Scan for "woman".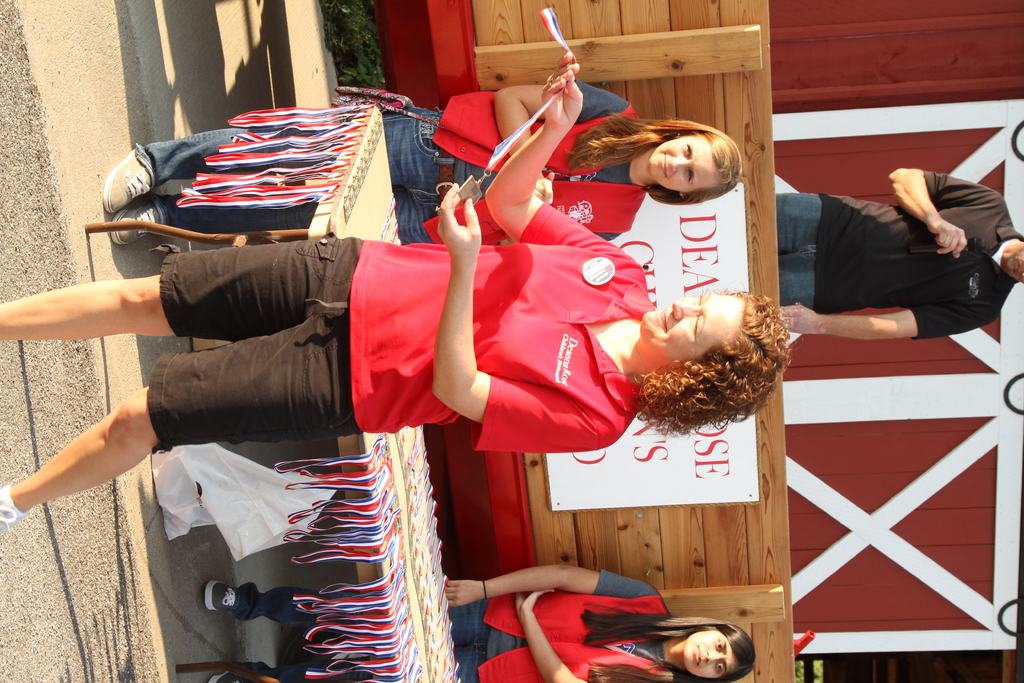
Scan result: left=198, top=567, right=750, bottom=682.
